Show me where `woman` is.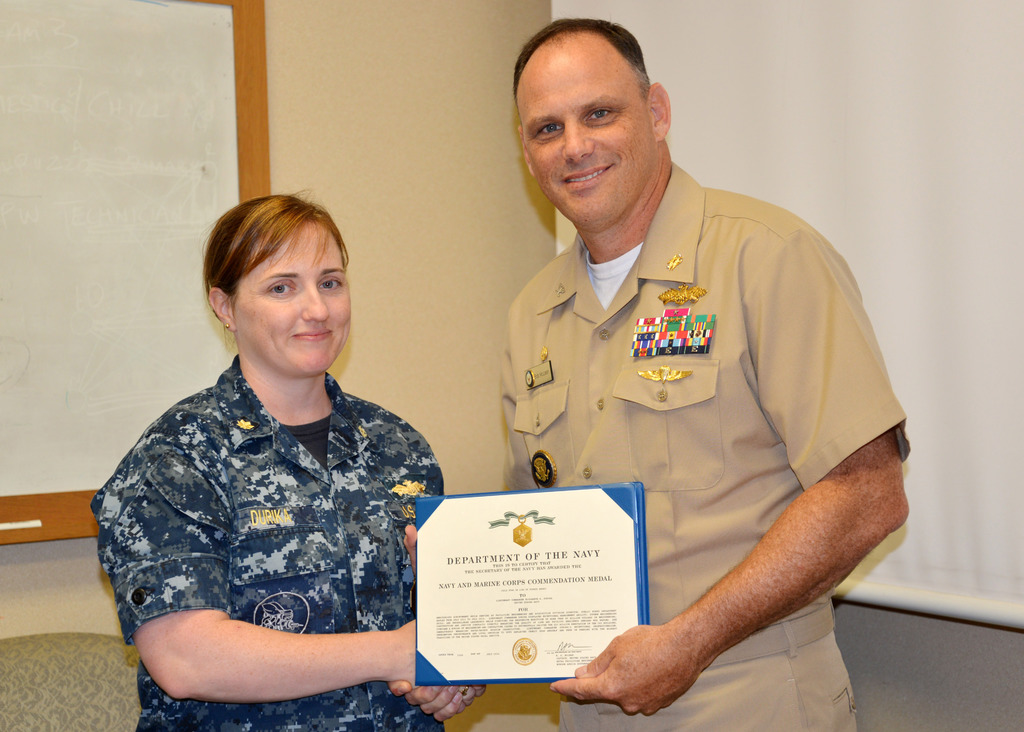
`woman` is at BBox(80, 193, 457, 730).
